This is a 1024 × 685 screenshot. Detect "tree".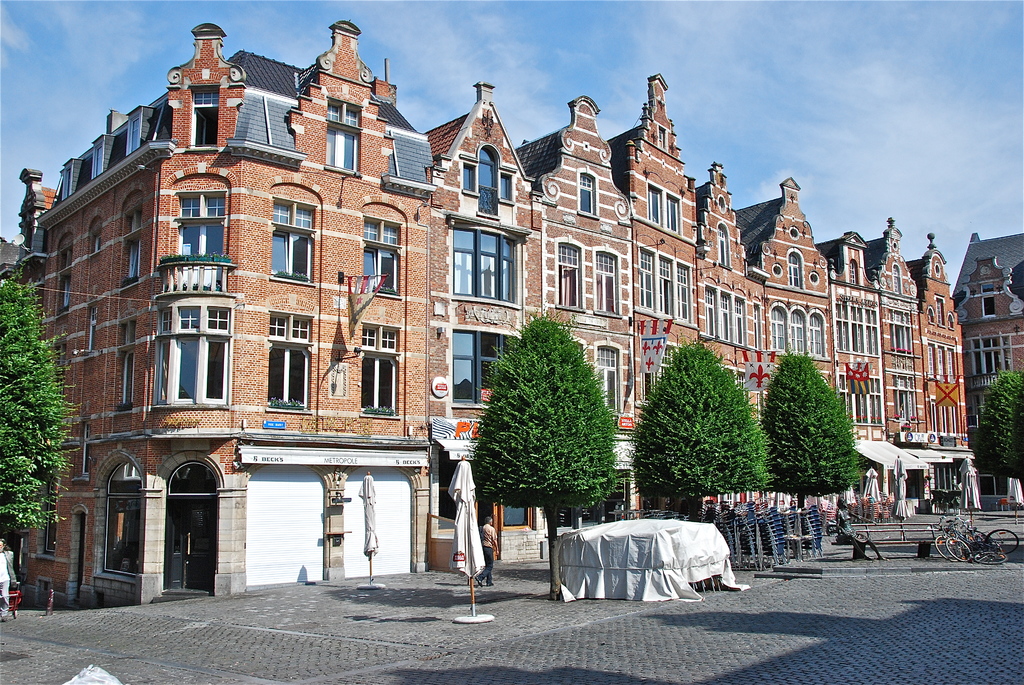
locate(0, 285, 72, 537).
